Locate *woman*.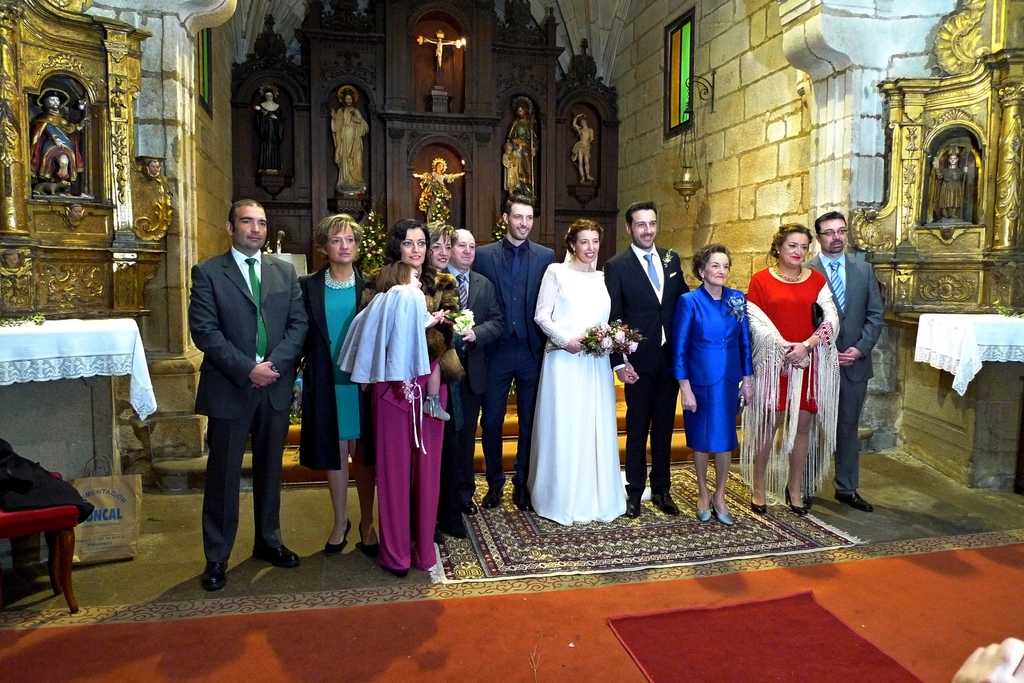
Bounding box: left=295, top=210, right=384, bottom=560.
